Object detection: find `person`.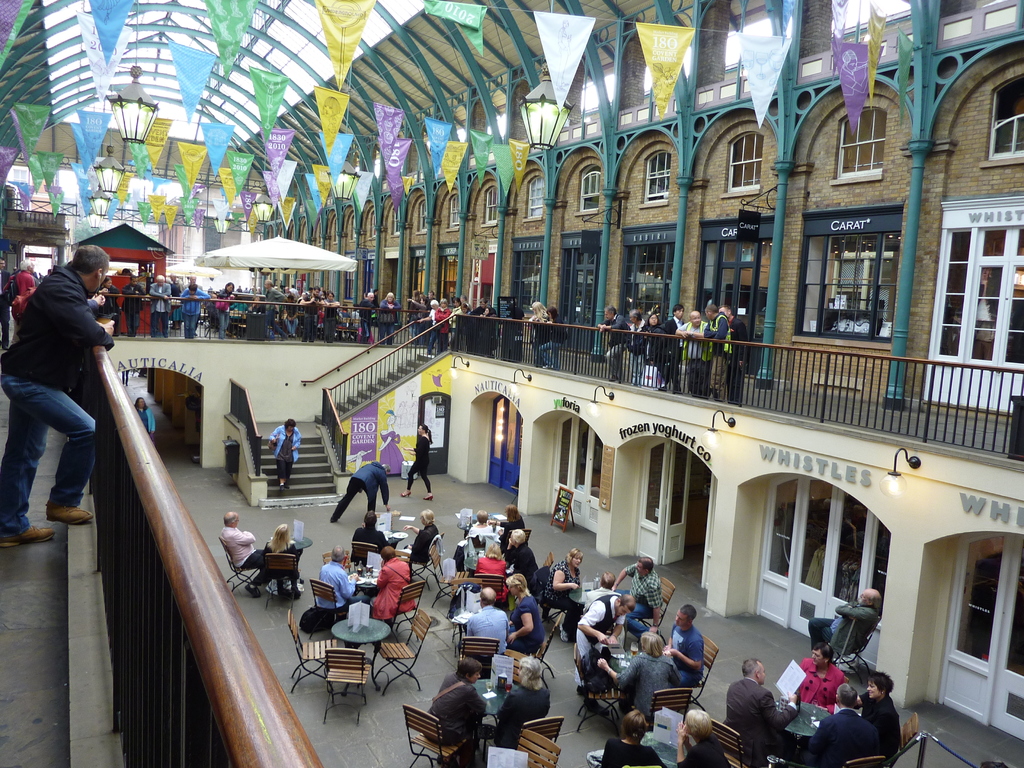
[left=524, top=299, right=548, bottom=369].
